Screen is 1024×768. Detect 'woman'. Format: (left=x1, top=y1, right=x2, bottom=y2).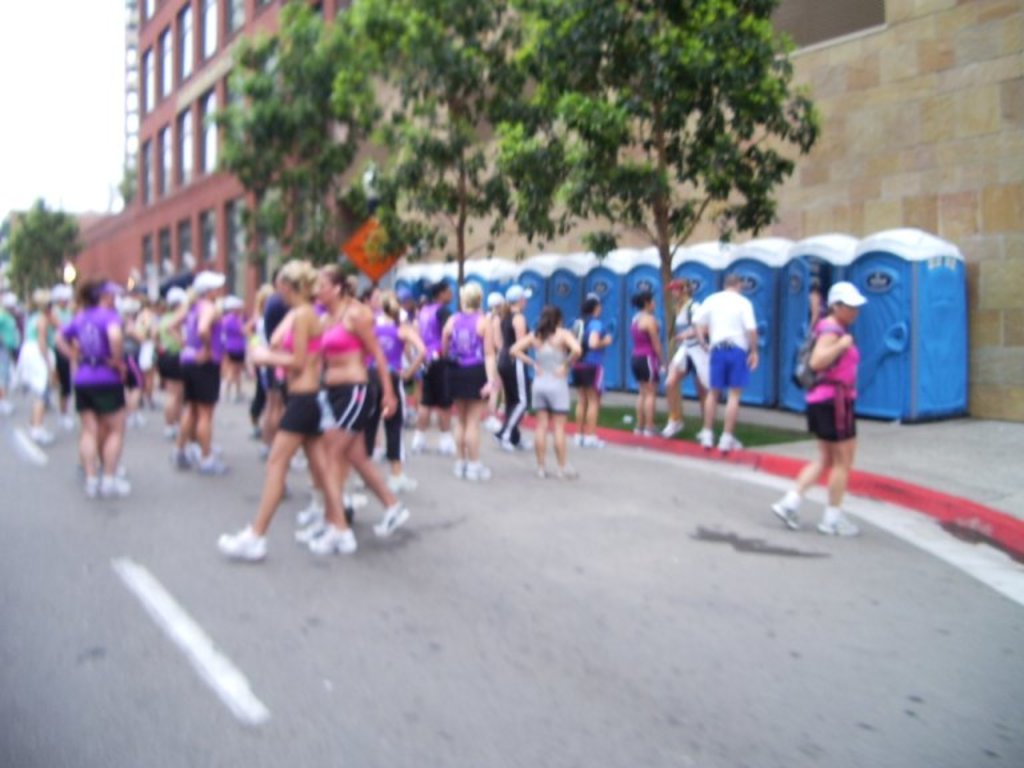
(left=660, top=273, right=716, bottom=439).
